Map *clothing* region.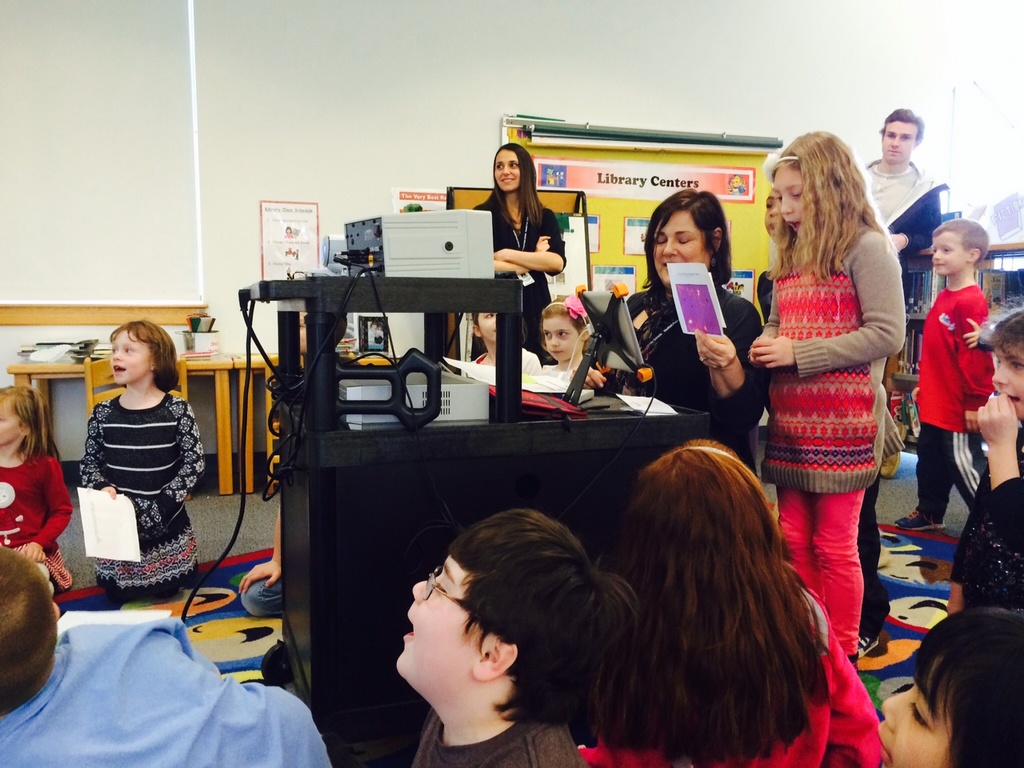
Mapped to 411/714/583/767.
